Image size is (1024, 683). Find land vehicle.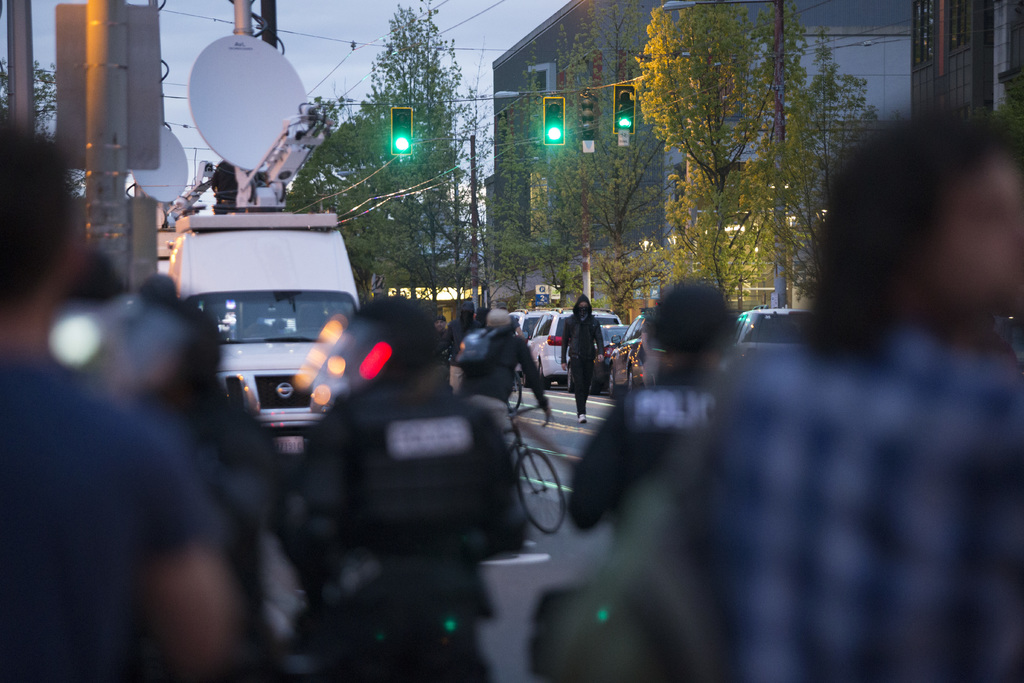
bbox(732, 306, 817, 366).
